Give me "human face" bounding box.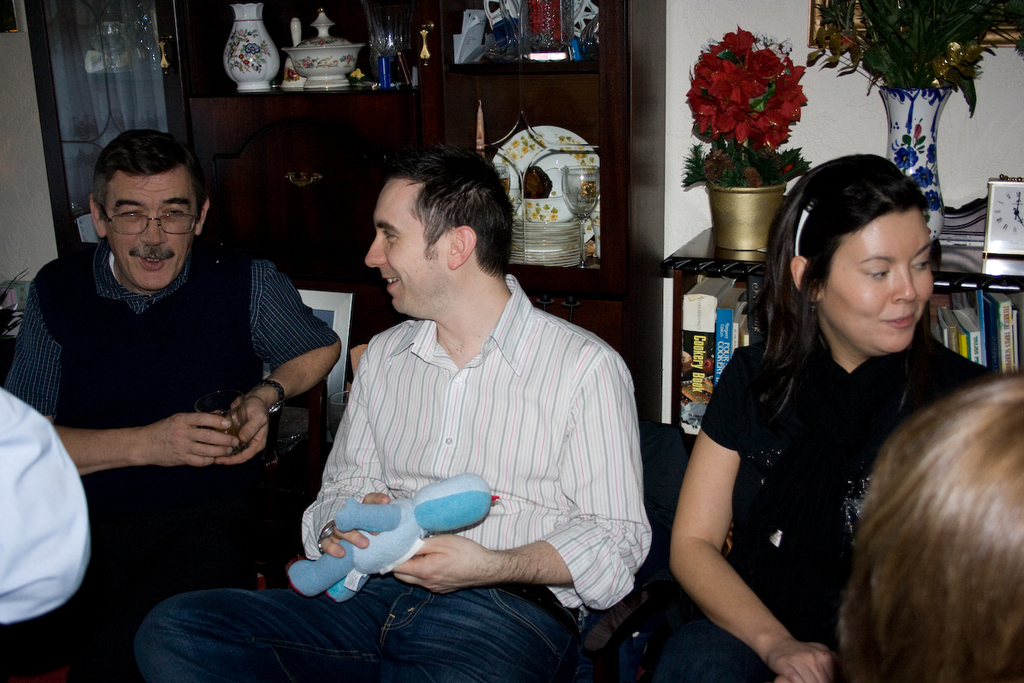
BBox(359, 179, 451, 323).
